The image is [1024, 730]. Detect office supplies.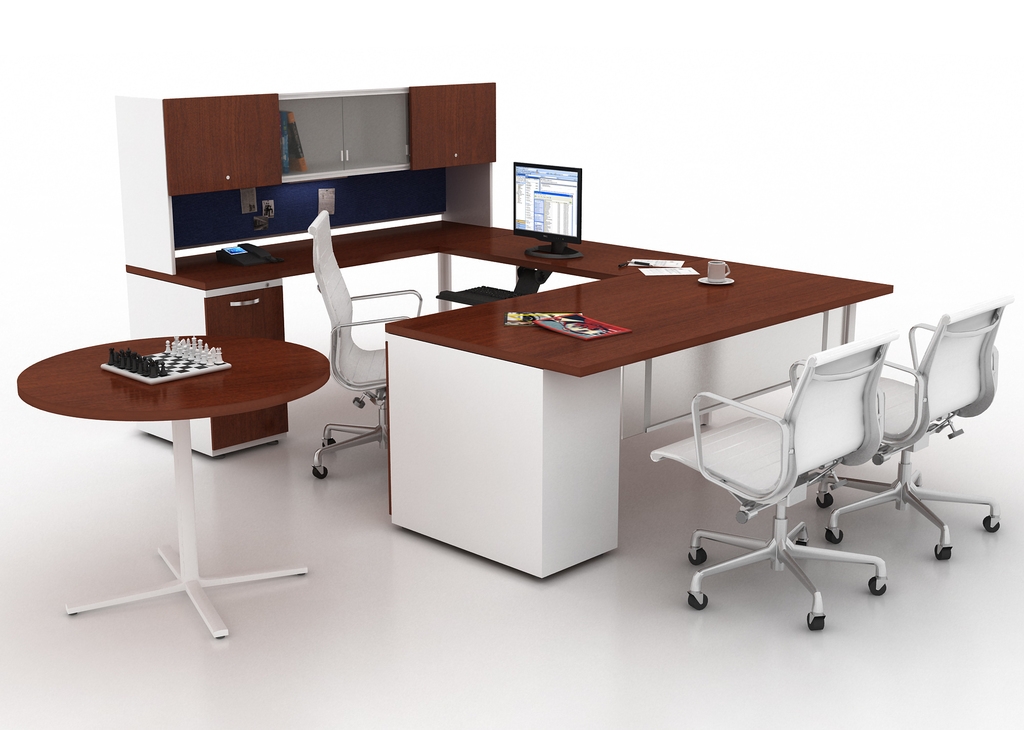
Detection: [x1=518, y1=163, x2=588, y2=257].
